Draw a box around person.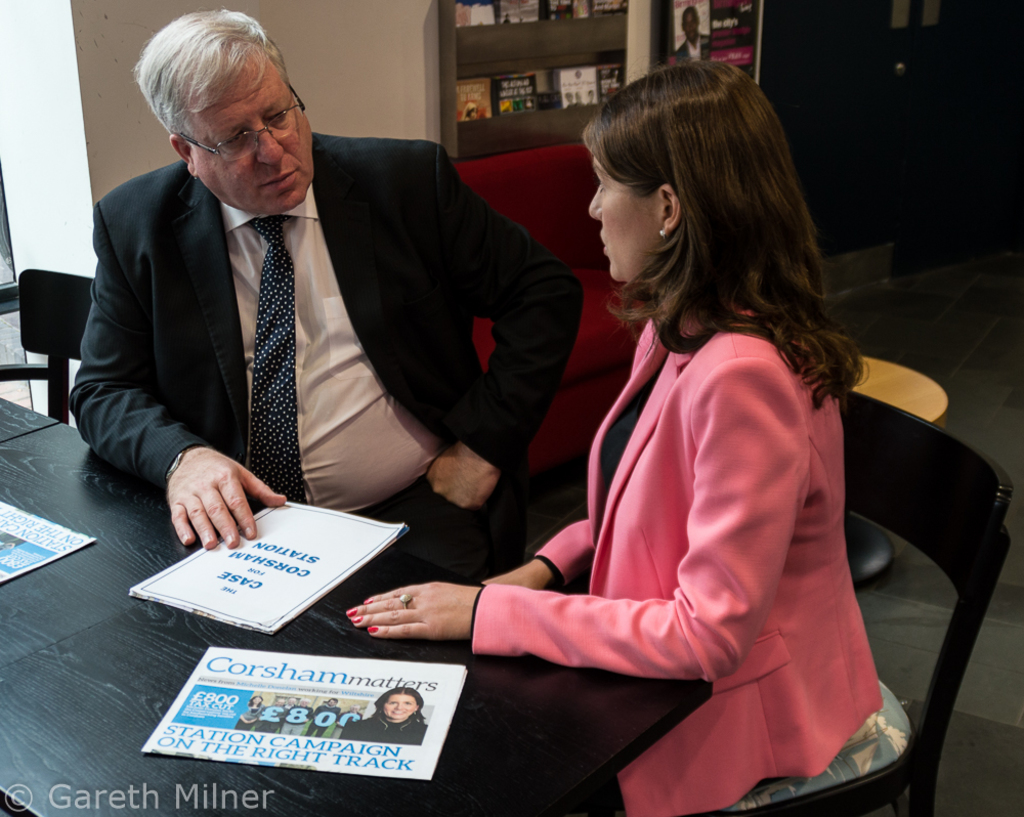
<bbox>675, 8, 710, 67</bbox>.
